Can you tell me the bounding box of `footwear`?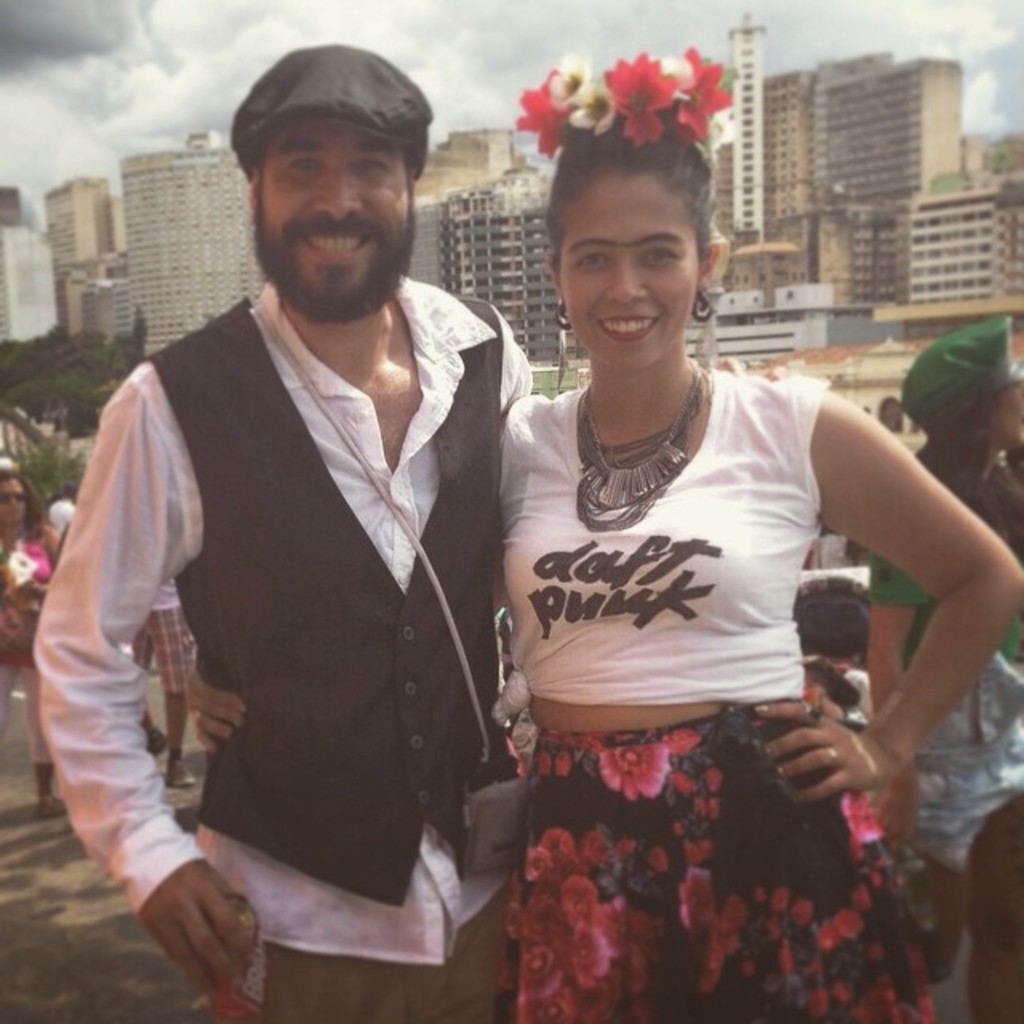
x1=166 y1=760 x2=189 y2=781.
